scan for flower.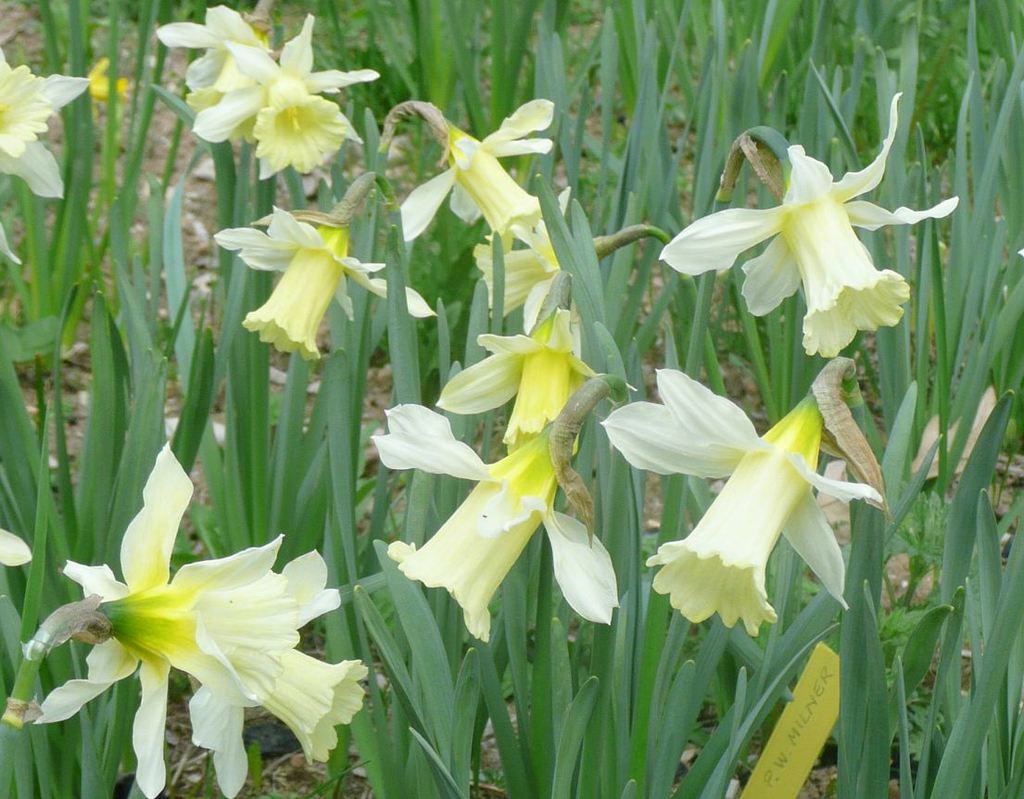
Scan result: bbox=[212, 175, 431, 361].
